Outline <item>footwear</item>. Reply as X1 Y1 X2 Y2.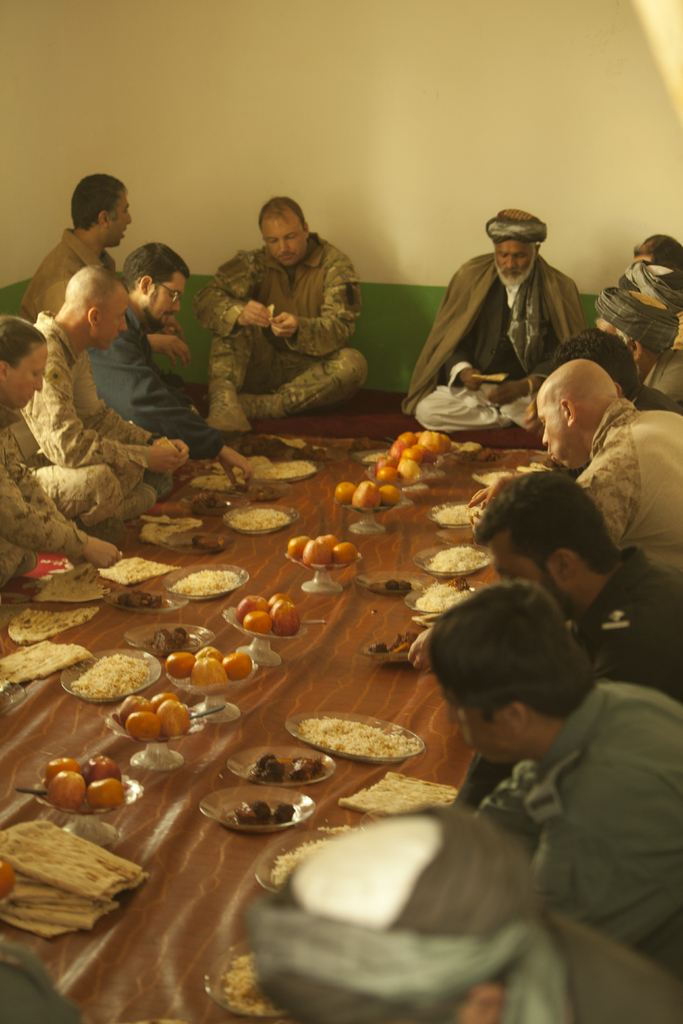
118 483 156 512.
